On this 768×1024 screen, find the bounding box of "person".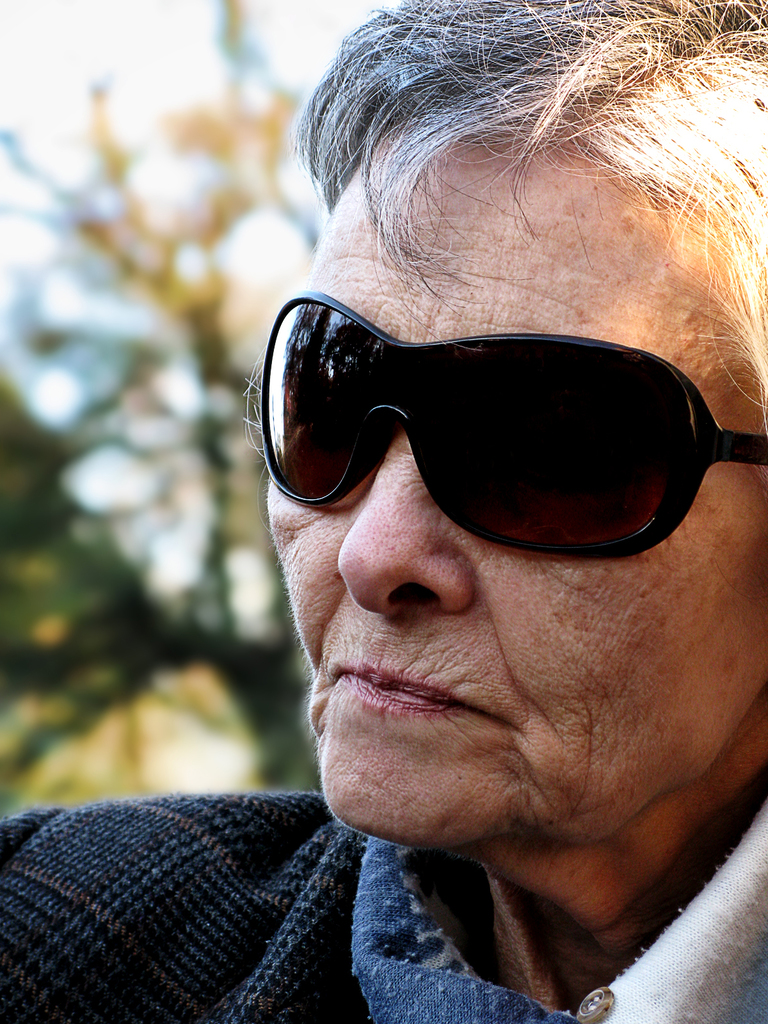
Bounding box: (0,0,767,1023).
